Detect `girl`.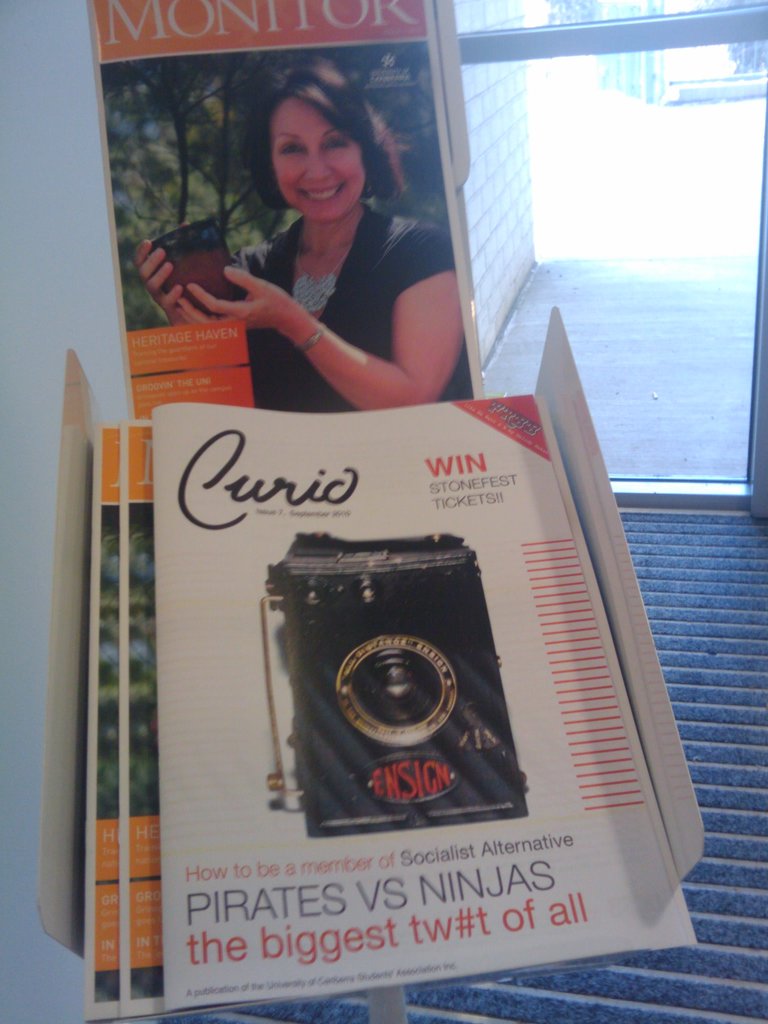
Detected at box=[135, 55, 458, 404].
